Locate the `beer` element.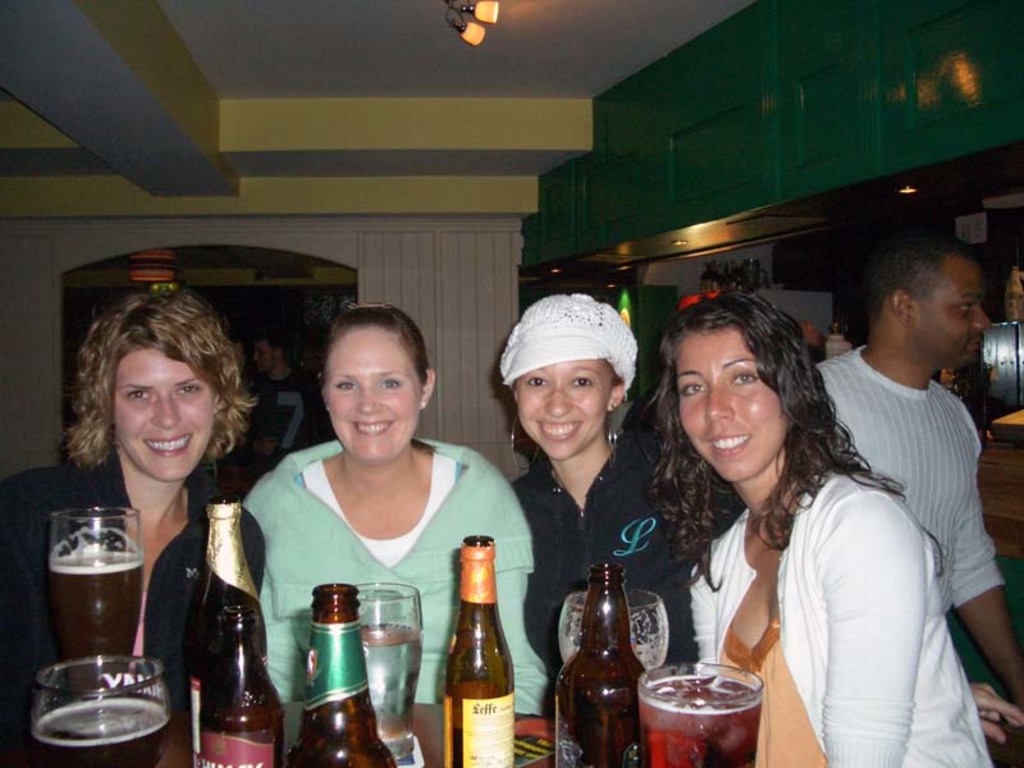
Element bbox: 46 492 163 767.
